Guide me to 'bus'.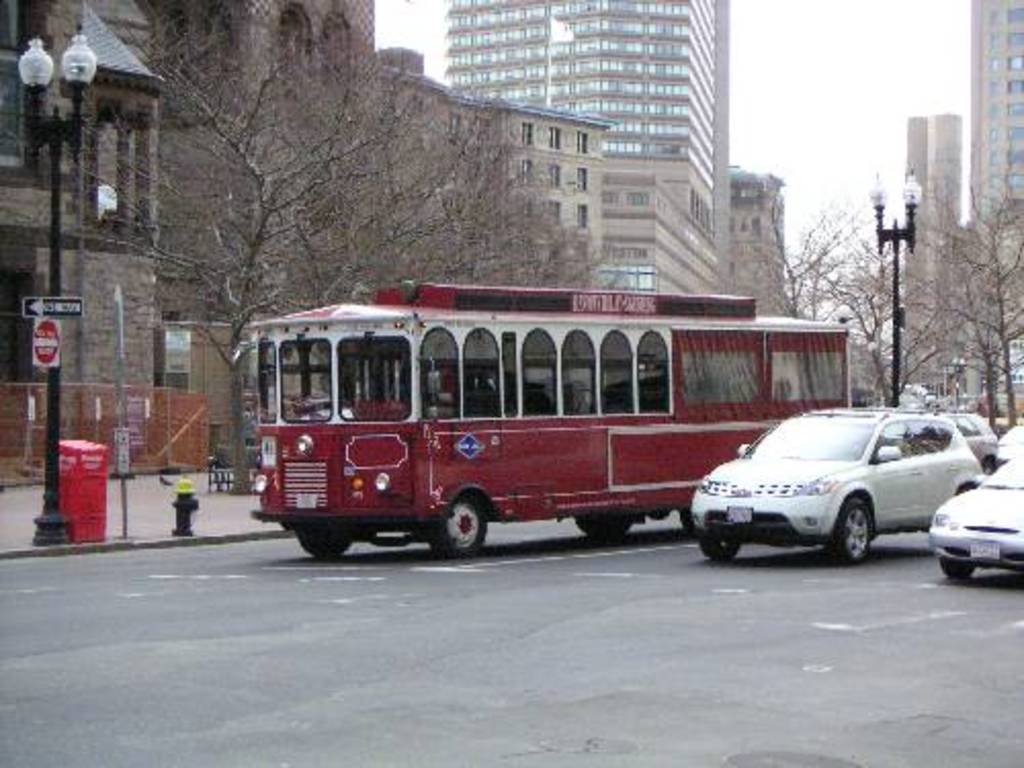
Guidance: bbox(227, 281, 848, 557).
